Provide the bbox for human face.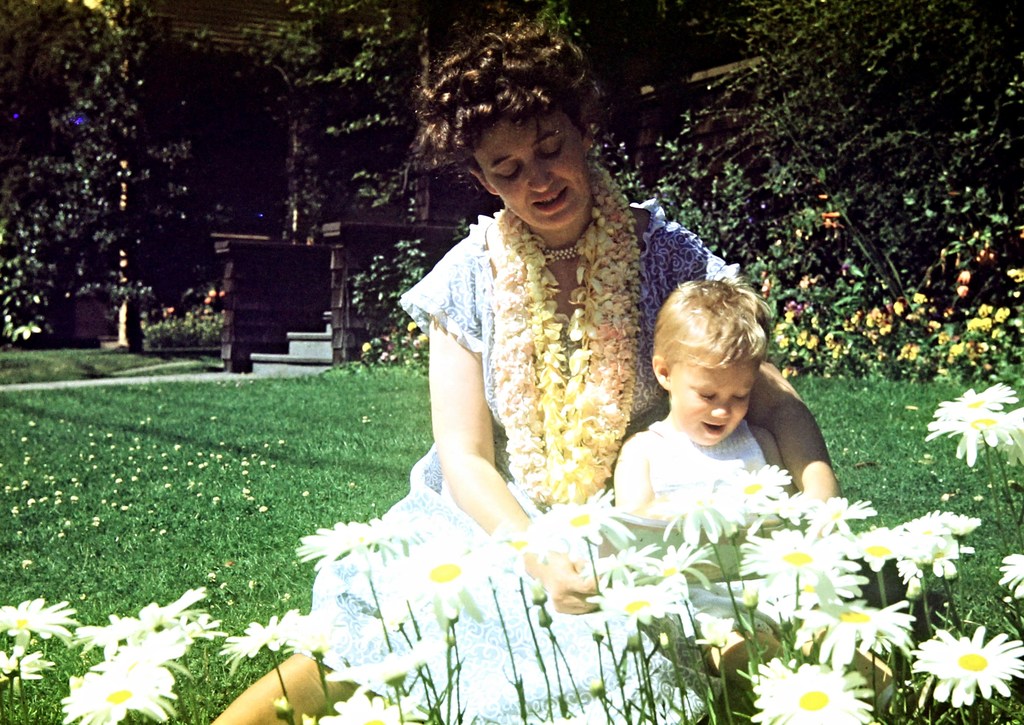
detection(671, 356, 758, 447).
